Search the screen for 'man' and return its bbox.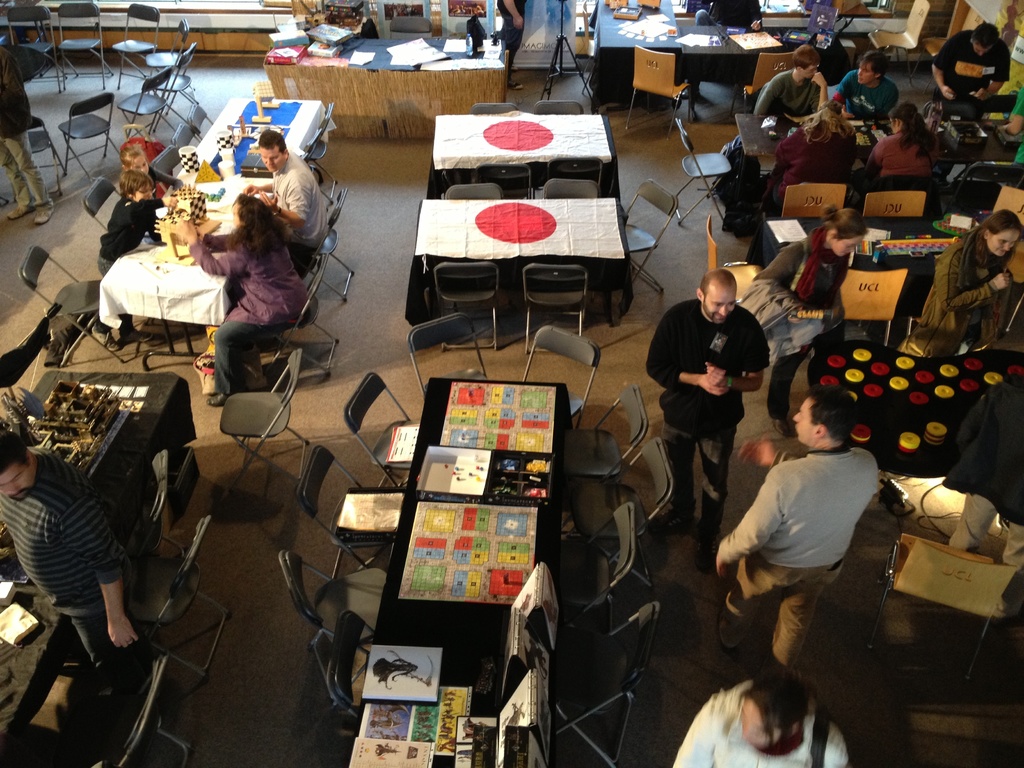
Found: (0, 47, 56, 221).
